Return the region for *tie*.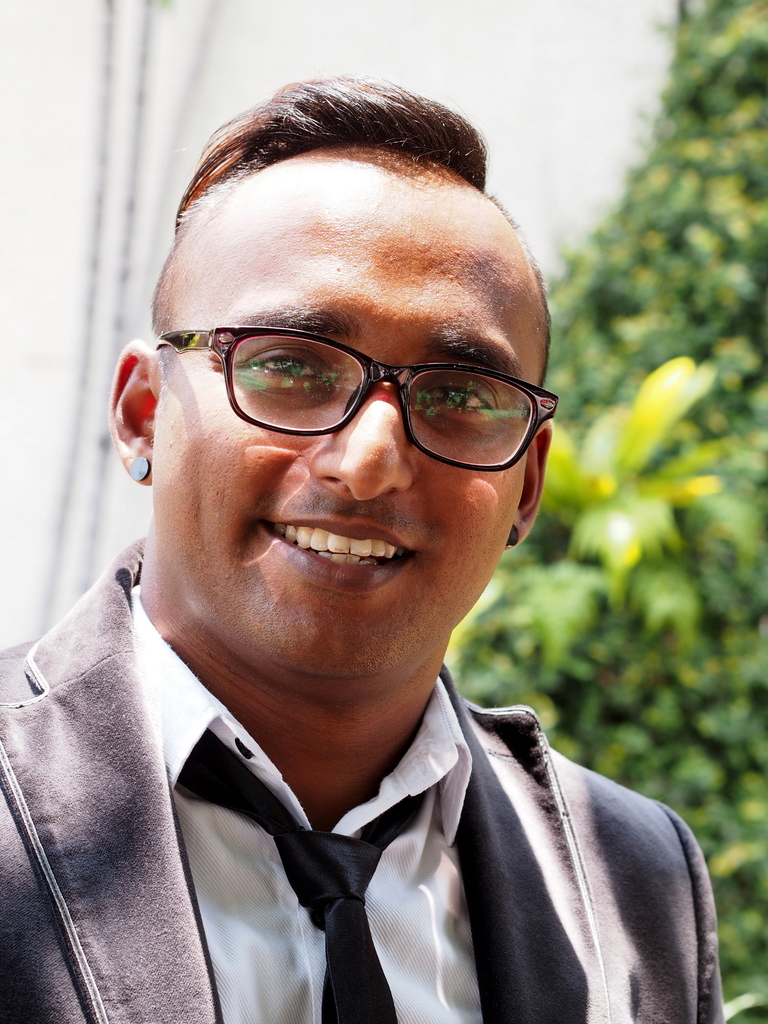
box=[178, 732, 425, 1023].
